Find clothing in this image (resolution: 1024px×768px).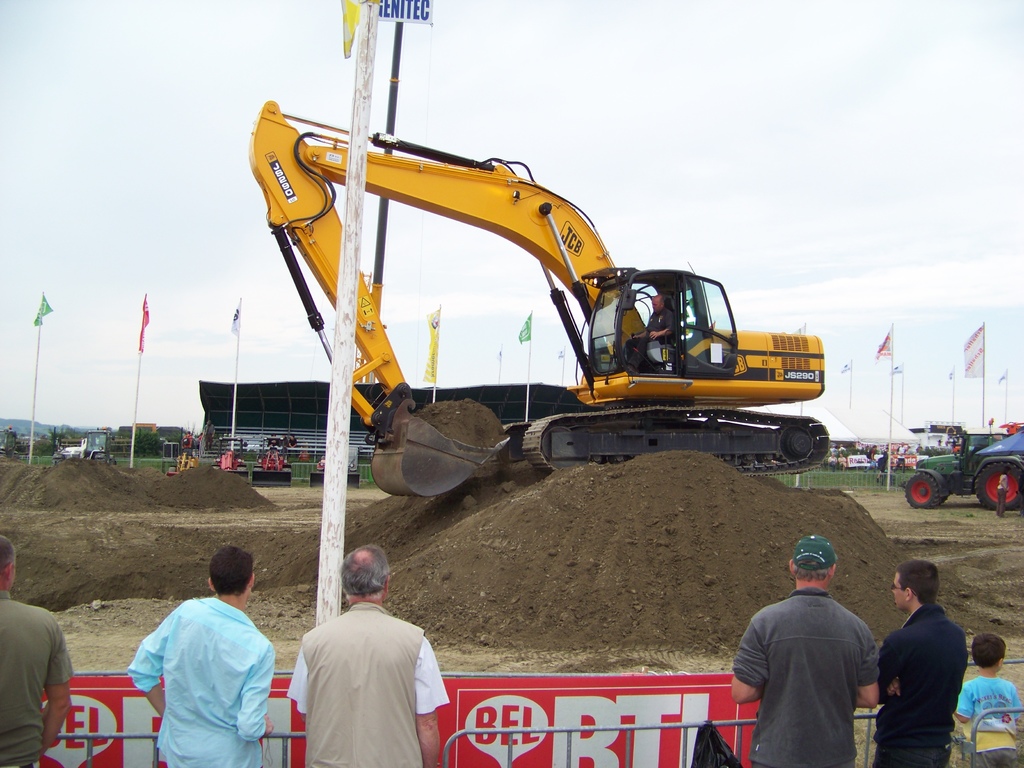
(0, 581, 67, 767).
